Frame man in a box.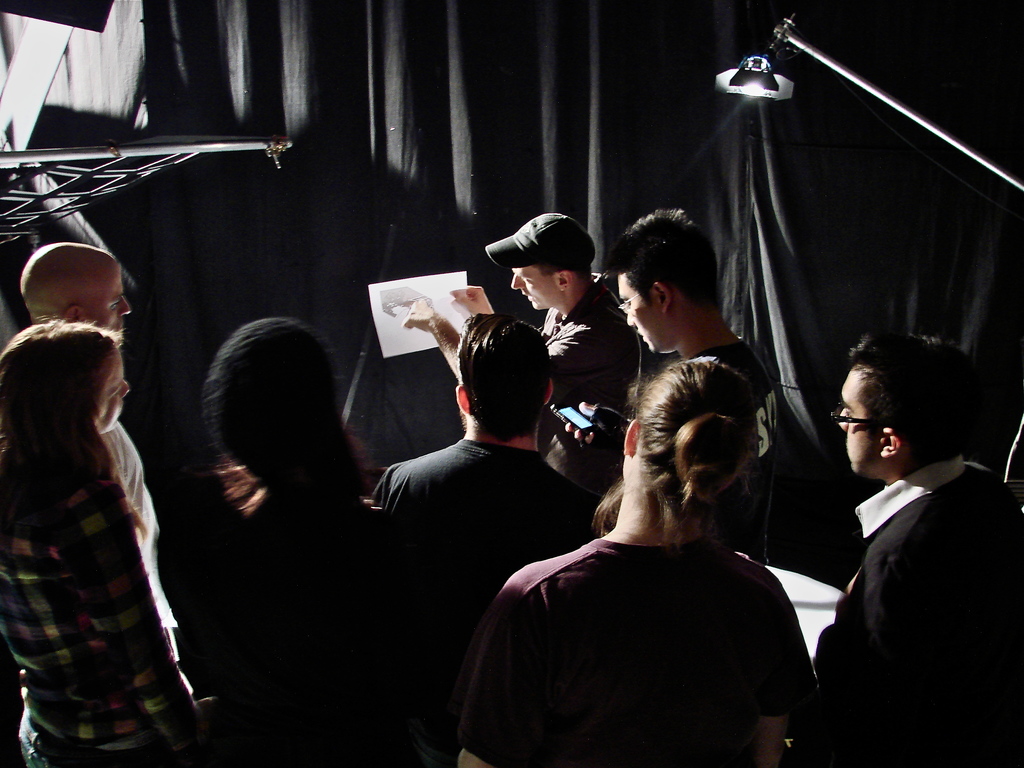
box(377, 312, 618, 724).
